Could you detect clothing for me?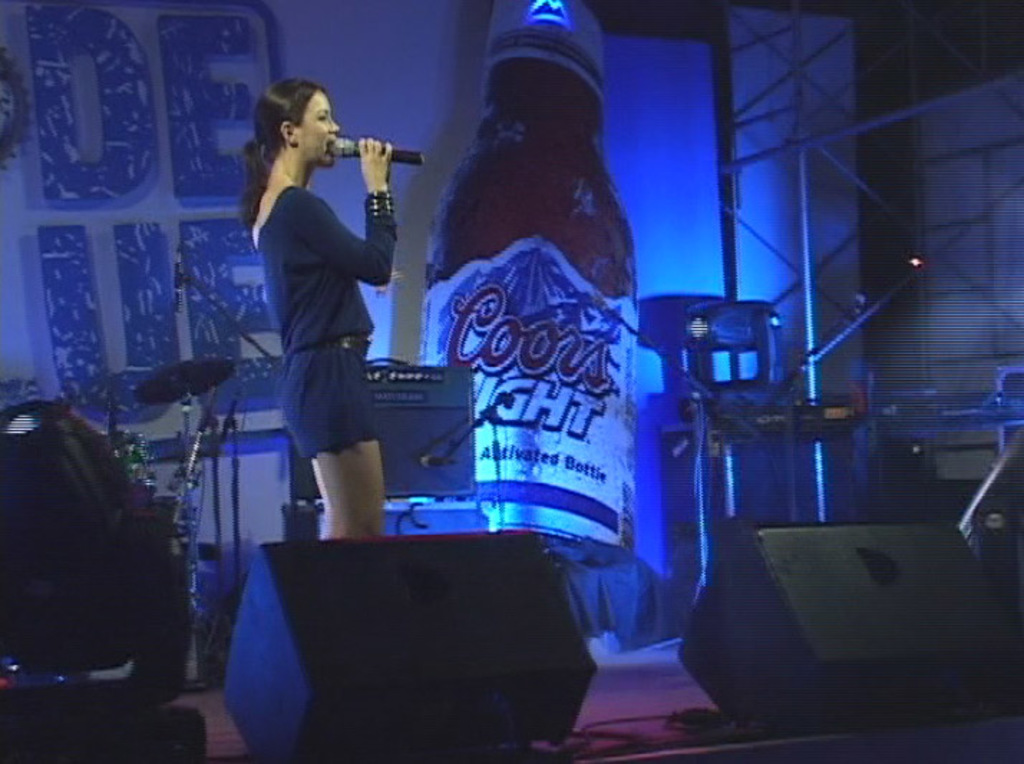
Detection result: box(264, 185, 400, 443).
